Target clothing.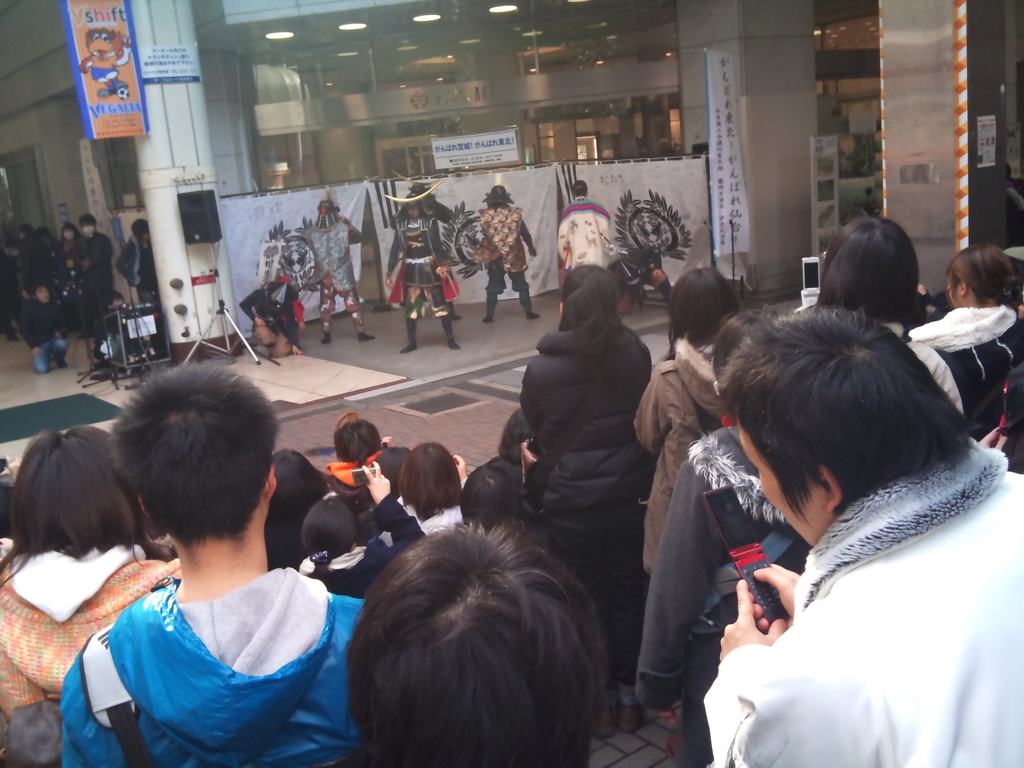
Target region: {"x1": 629, "y1": 336, "x2": 731, "y2": 573}.
